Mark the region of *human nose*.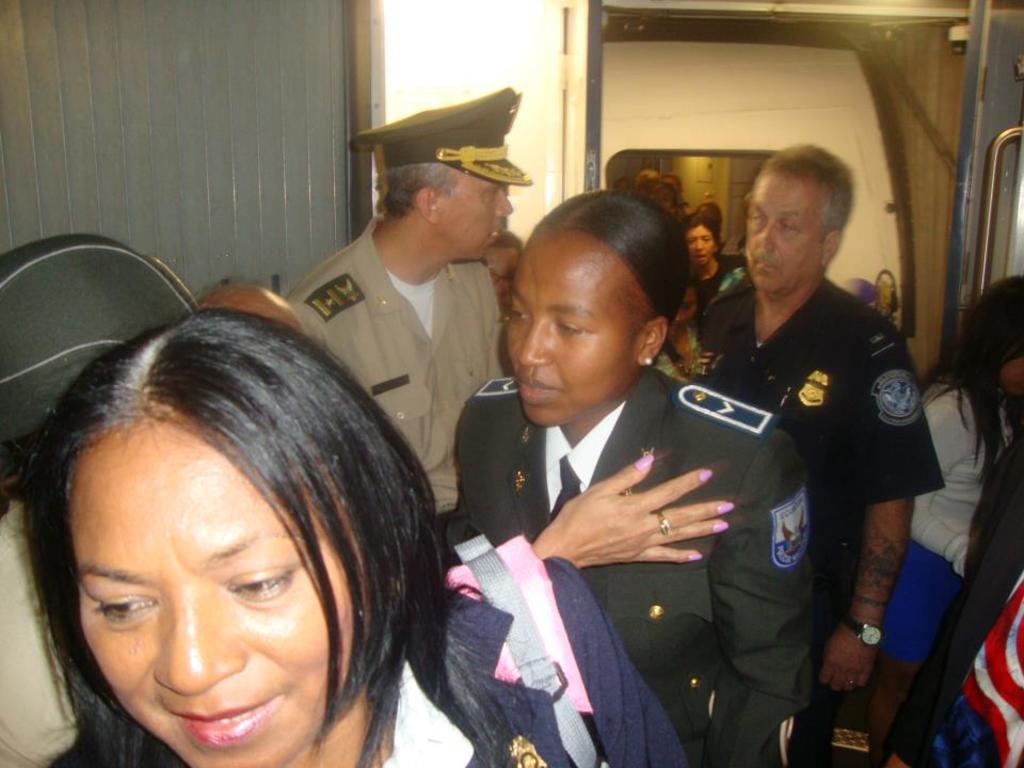
Region: box(690, 239, 701, 250).
